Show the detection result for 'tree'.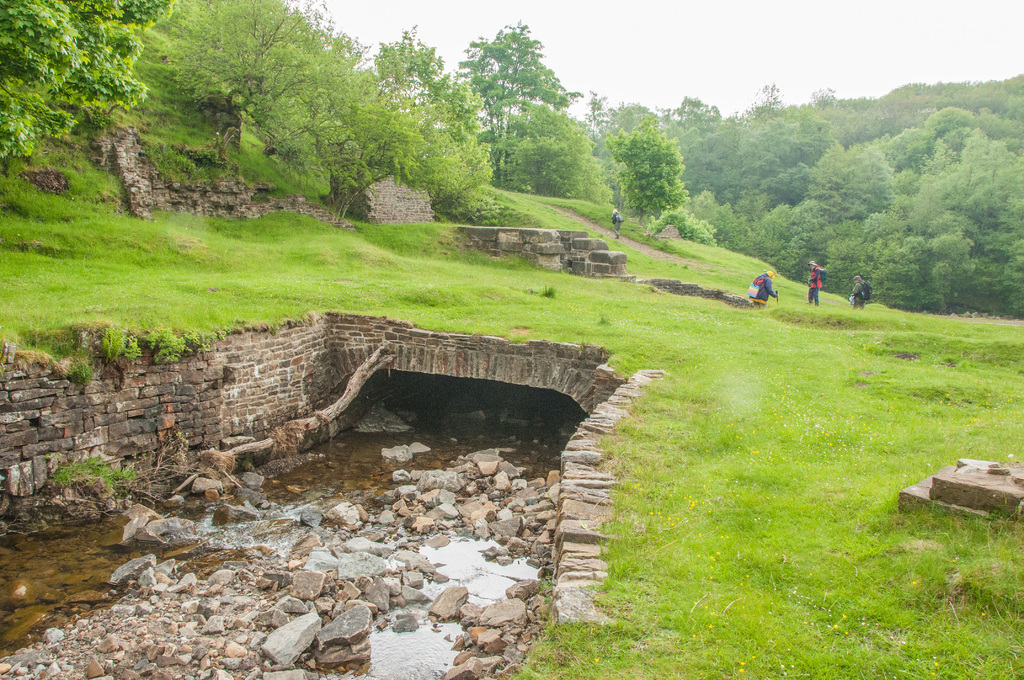
[650,93,719,179].
